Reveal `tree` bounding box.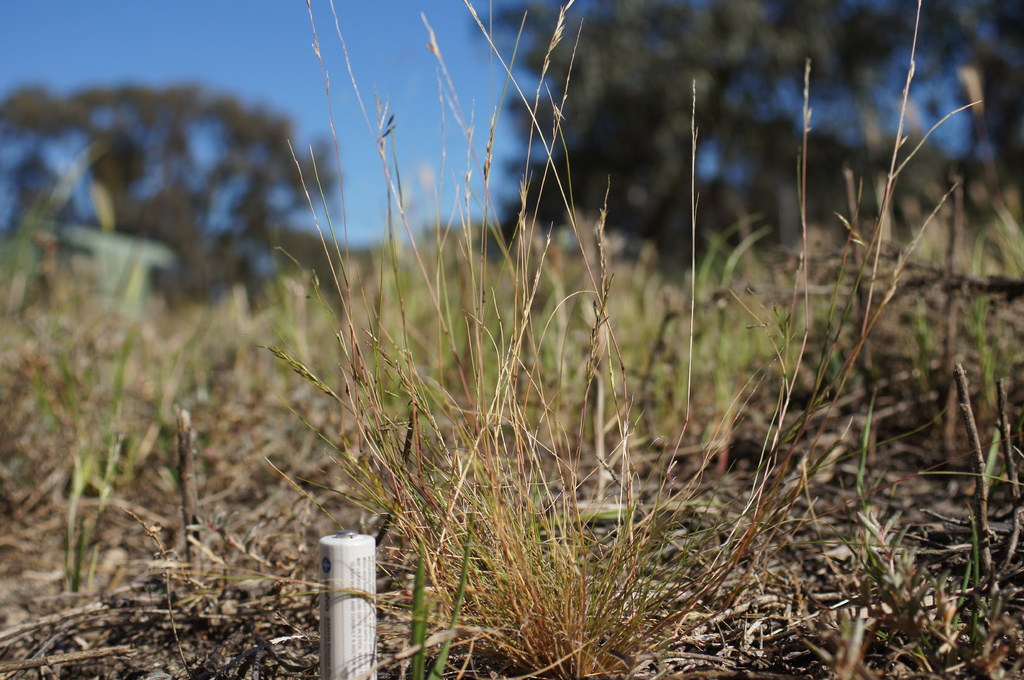
Revealed: (x1=491, y1=0, x2=1023, y2=260).
